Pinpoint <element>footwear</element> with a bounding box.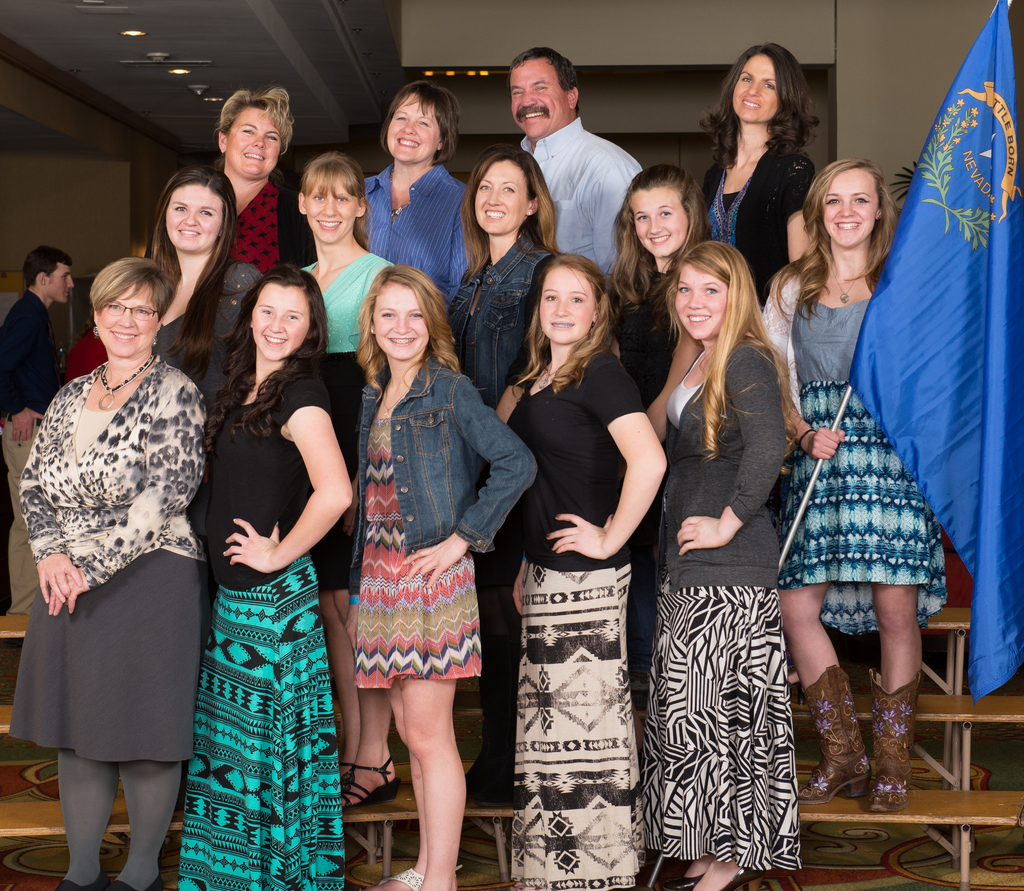
{"left": 655, "top": 875, "right": 699, "bottom": 890}.
